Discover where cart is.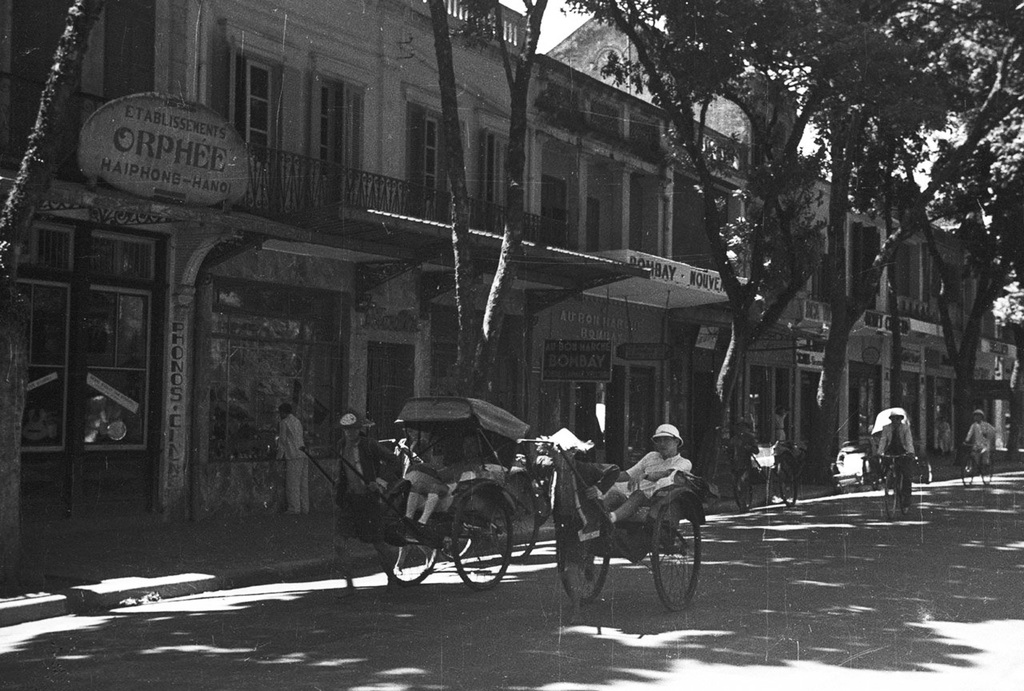
Discovered at (731, 437, 808, 510).
